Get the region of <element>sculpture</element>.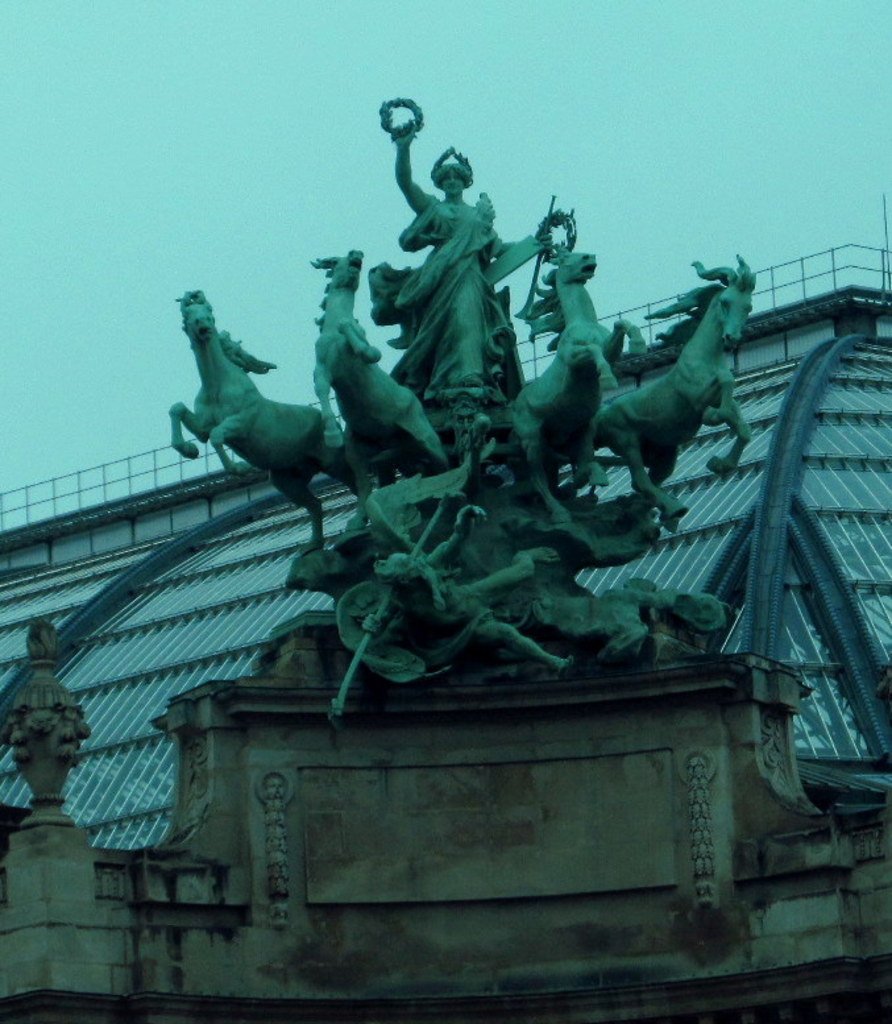
167/282/357/546.
